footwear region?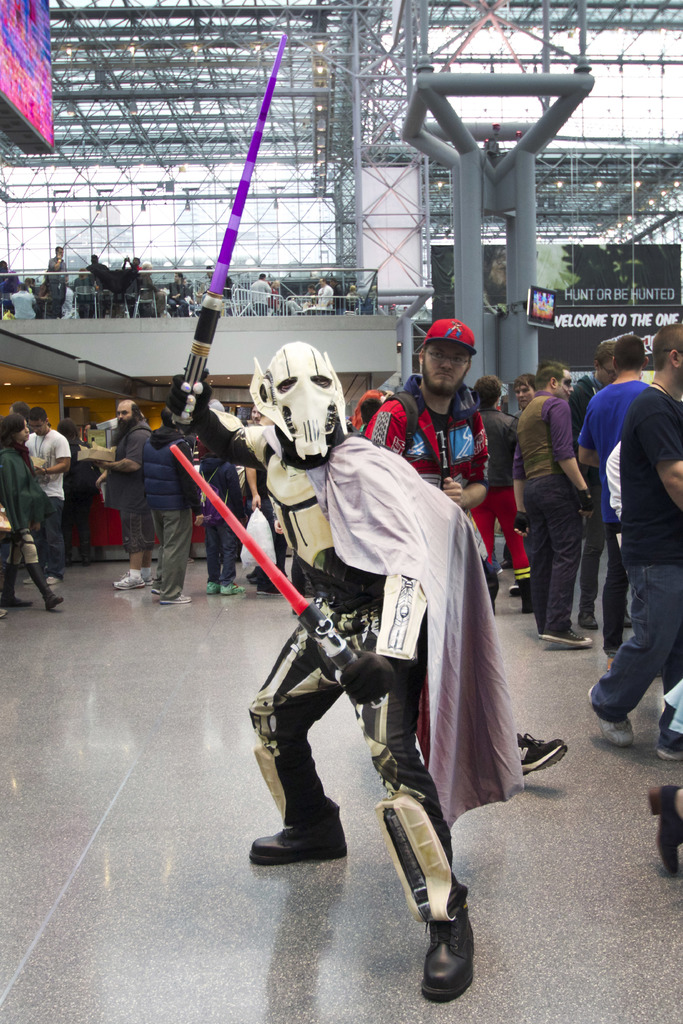
621, 606, 634, 628
